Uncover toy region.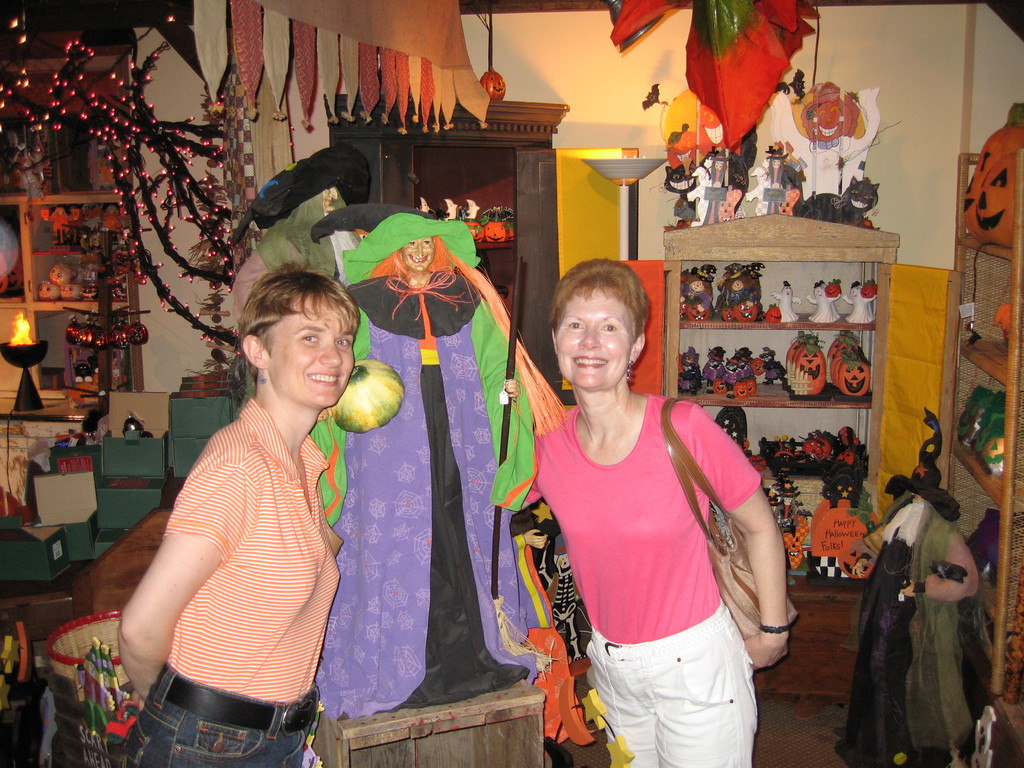
Uncovered: 502/209/520/241.
